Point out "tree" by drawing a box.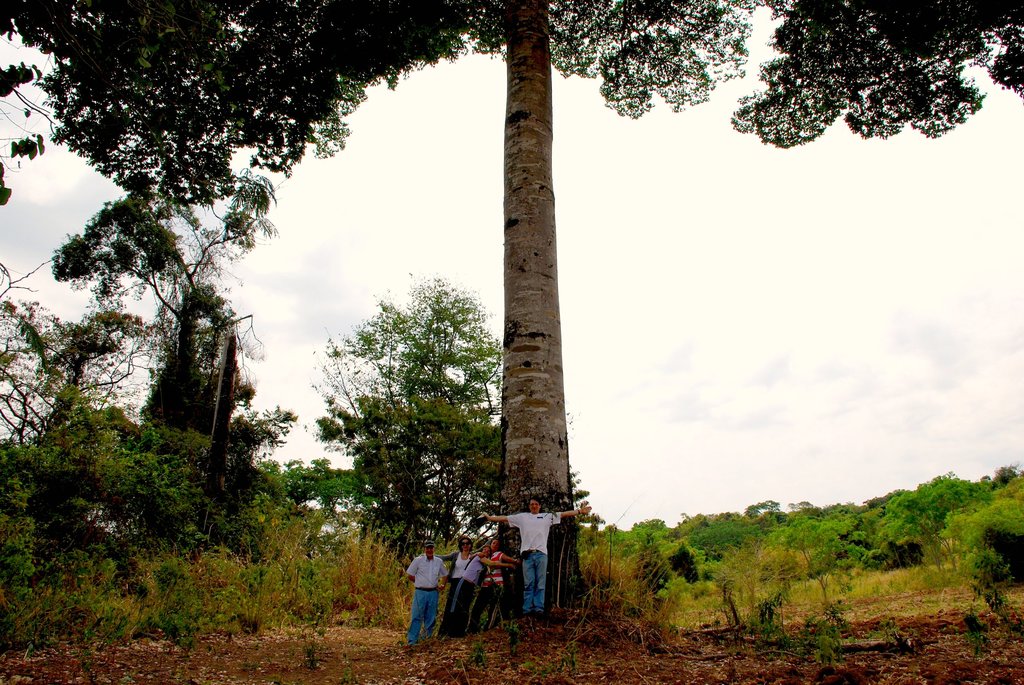
x1=575, y1=470, x2=641, y2=601.
